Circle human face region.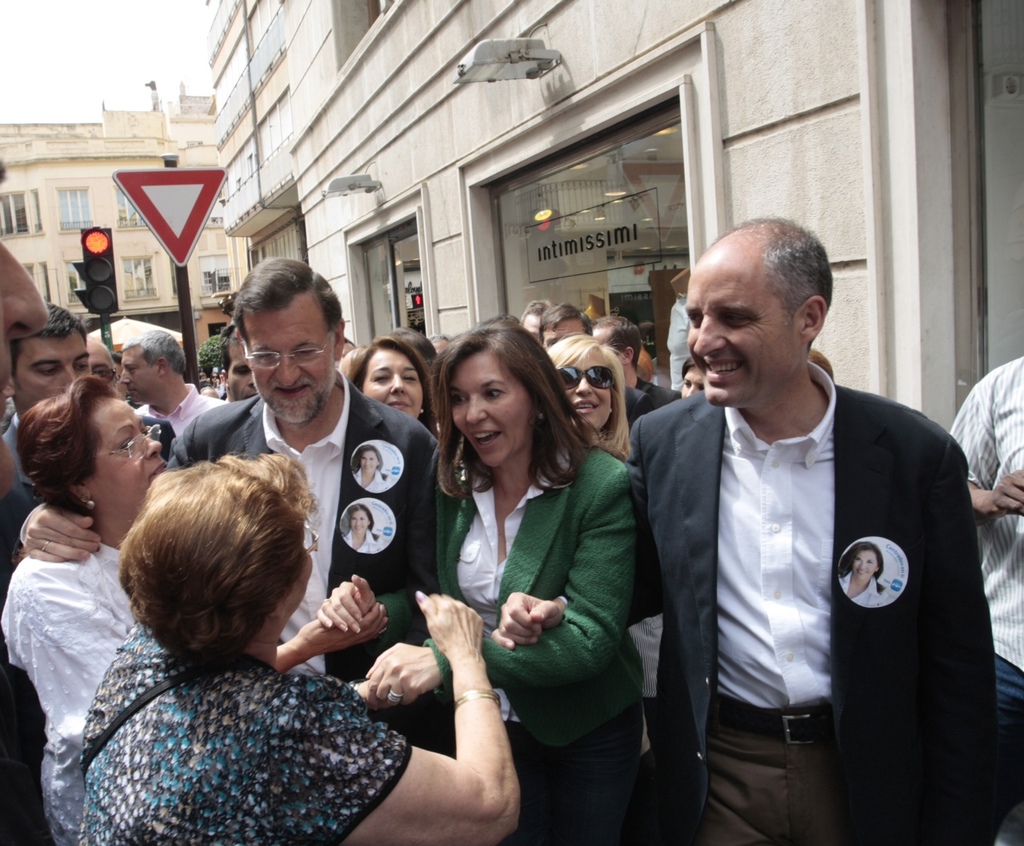
Region: left=91, top=399, right=158, bottom=513.
